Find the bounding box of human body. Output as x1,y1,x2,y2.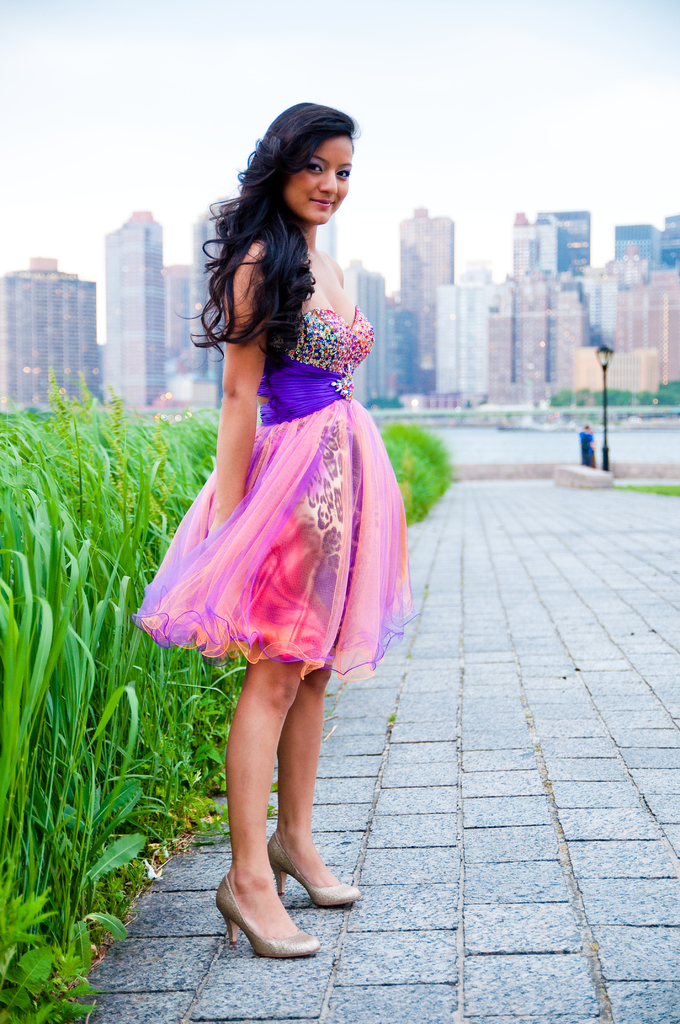
142,118,403,942.
